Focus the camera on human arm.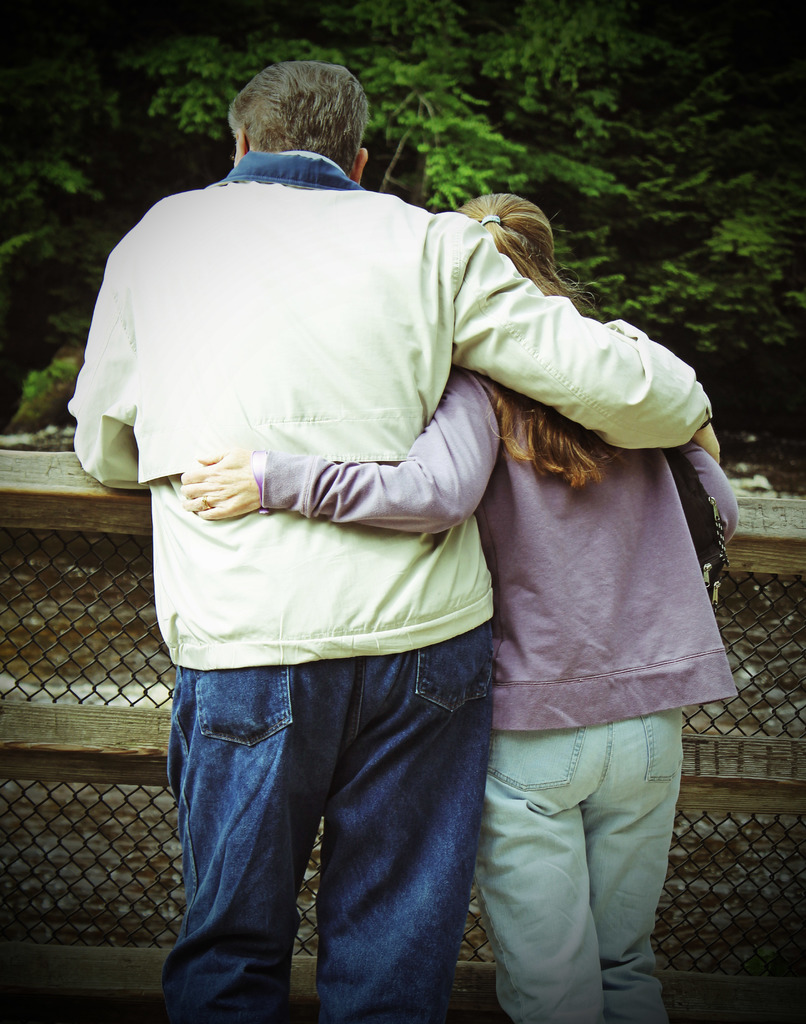
Focus region: BBox(460, 245, 688, 474).
